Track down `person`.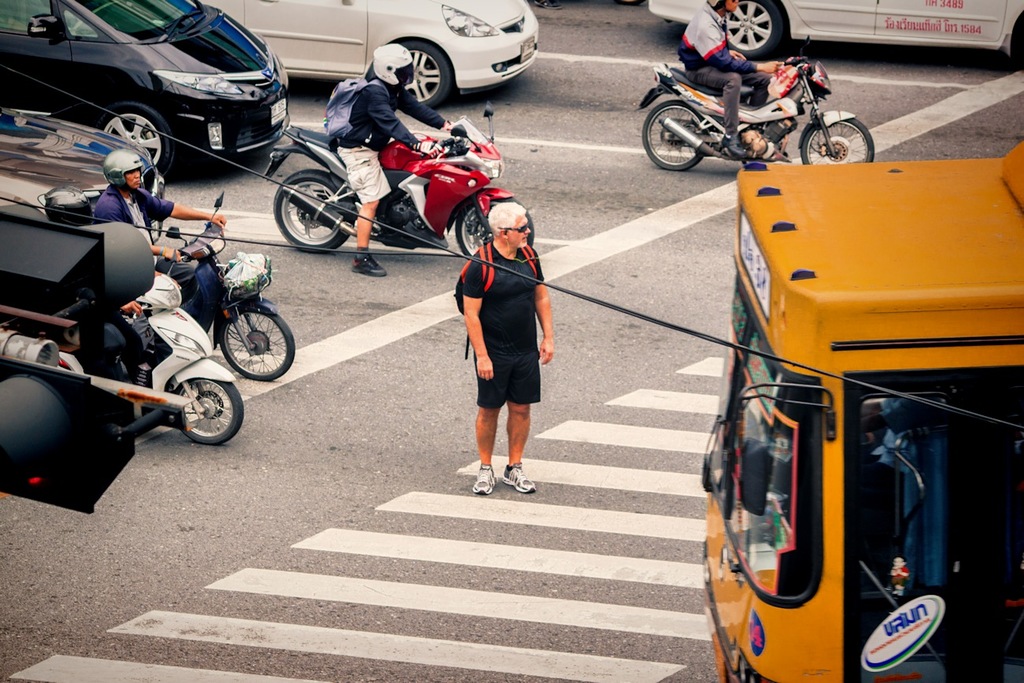
Tracked to (x1=459, y1=200, x2=557, y2=498).
